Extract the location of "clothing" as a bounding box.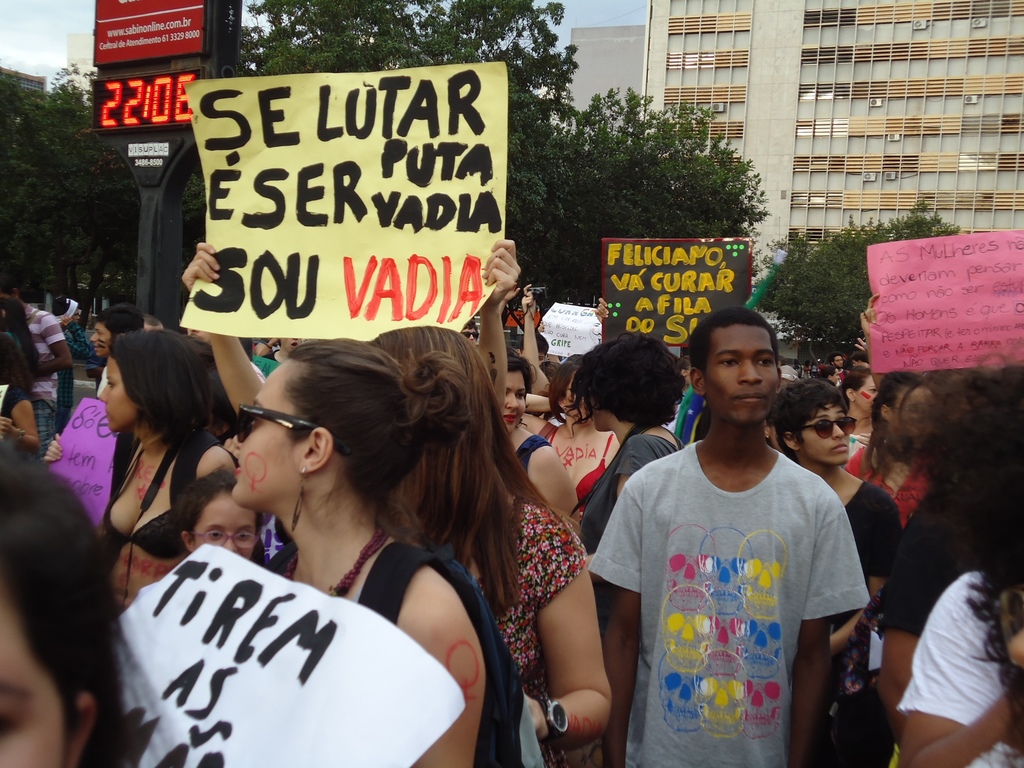
region(268, 528, 509, 767).
